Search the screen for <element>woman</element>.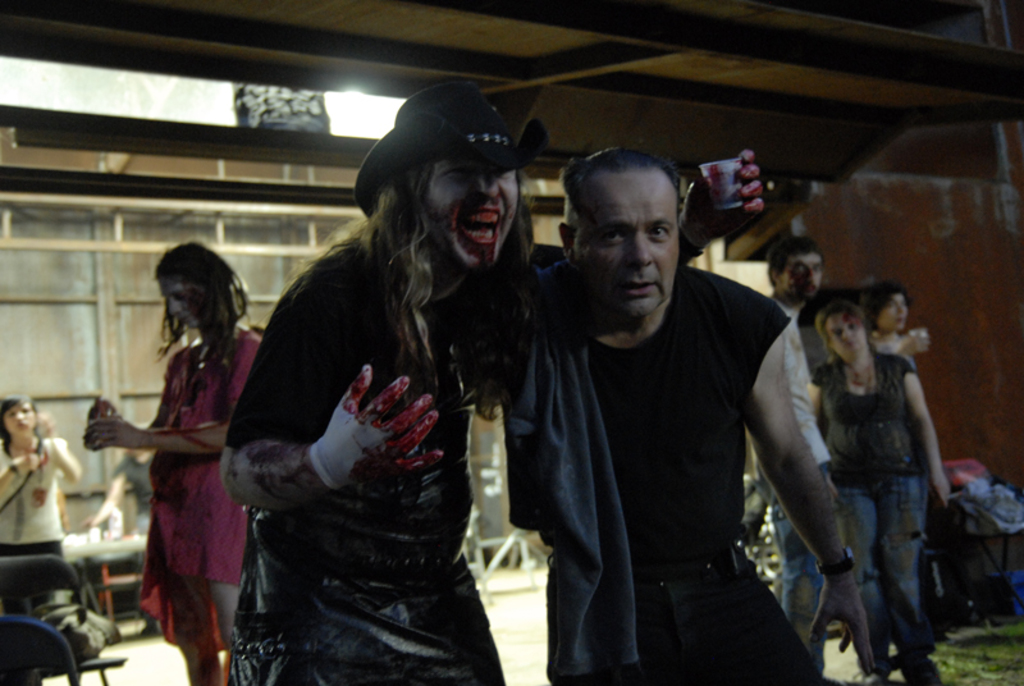
Found at 856,279,932,370.
